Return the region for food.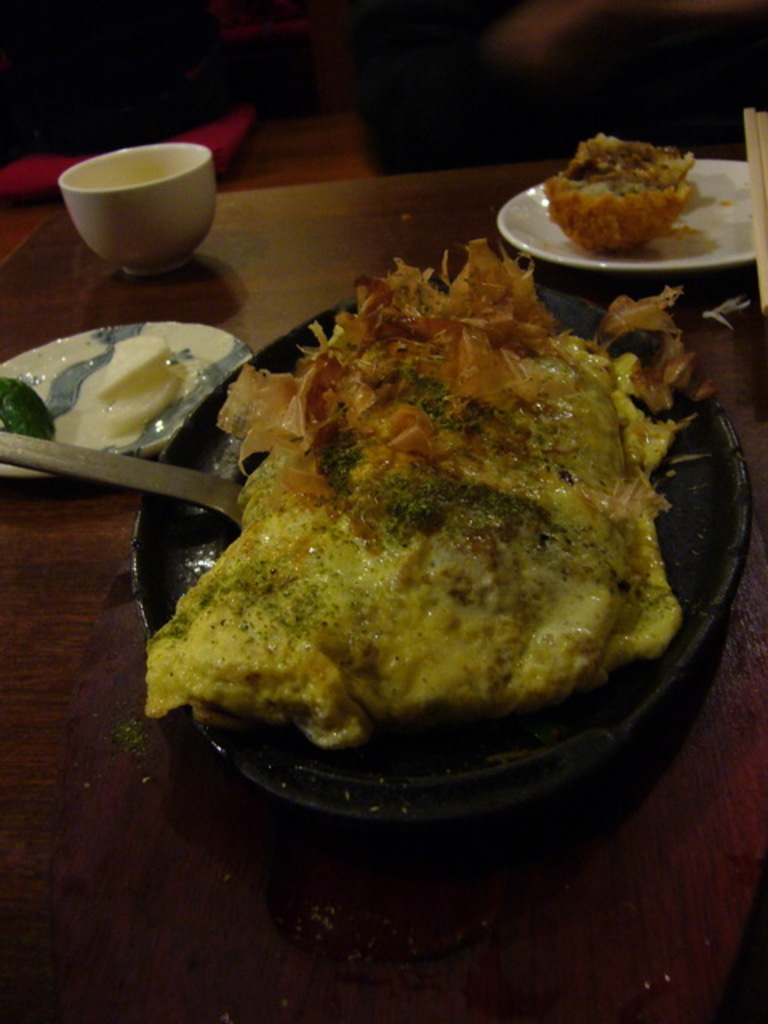
pyautogui.locateOnScreen(541, 128, 715, 254).
